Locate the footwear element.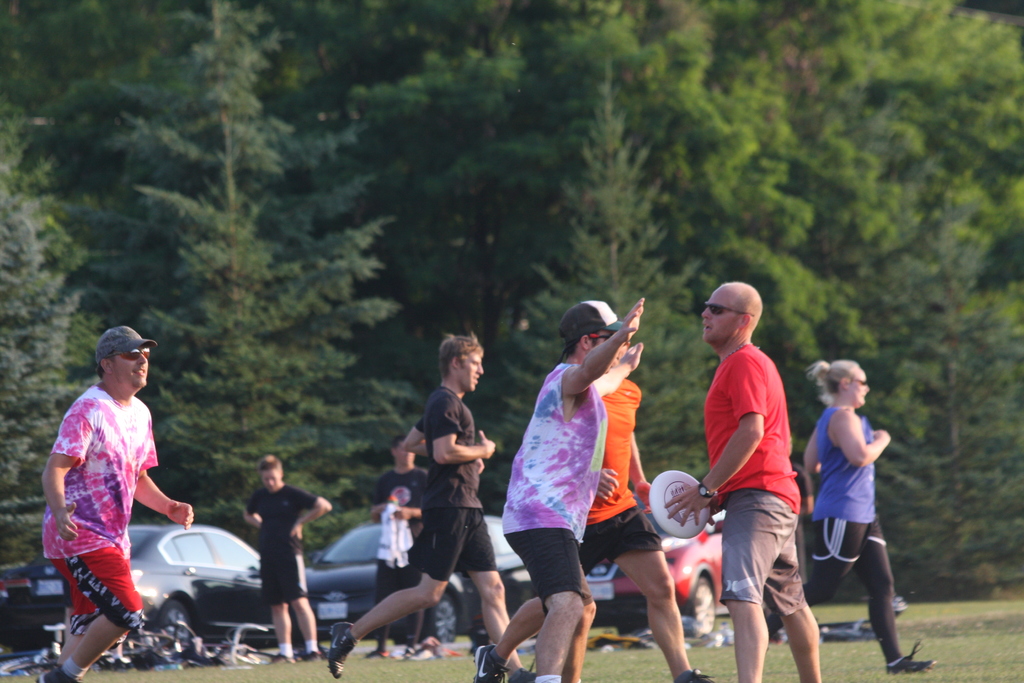
Element bbox: [474, 641, 509, 682].
